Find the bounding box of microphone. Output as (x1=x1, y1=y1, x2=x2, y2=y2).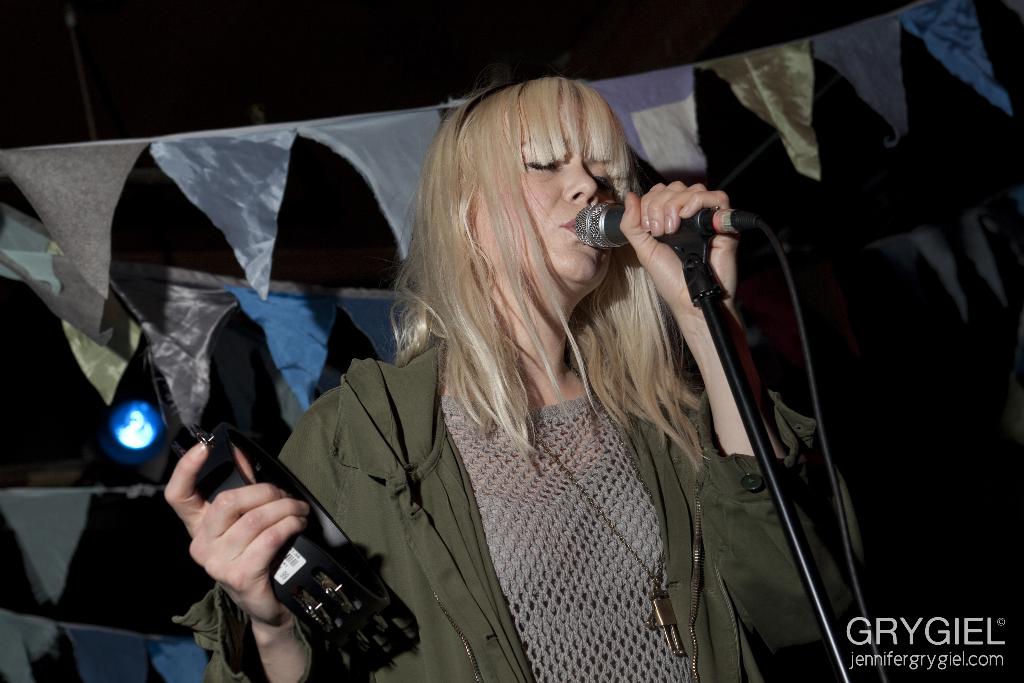
(x1=584, y1=177, x2=761, y2=271).
